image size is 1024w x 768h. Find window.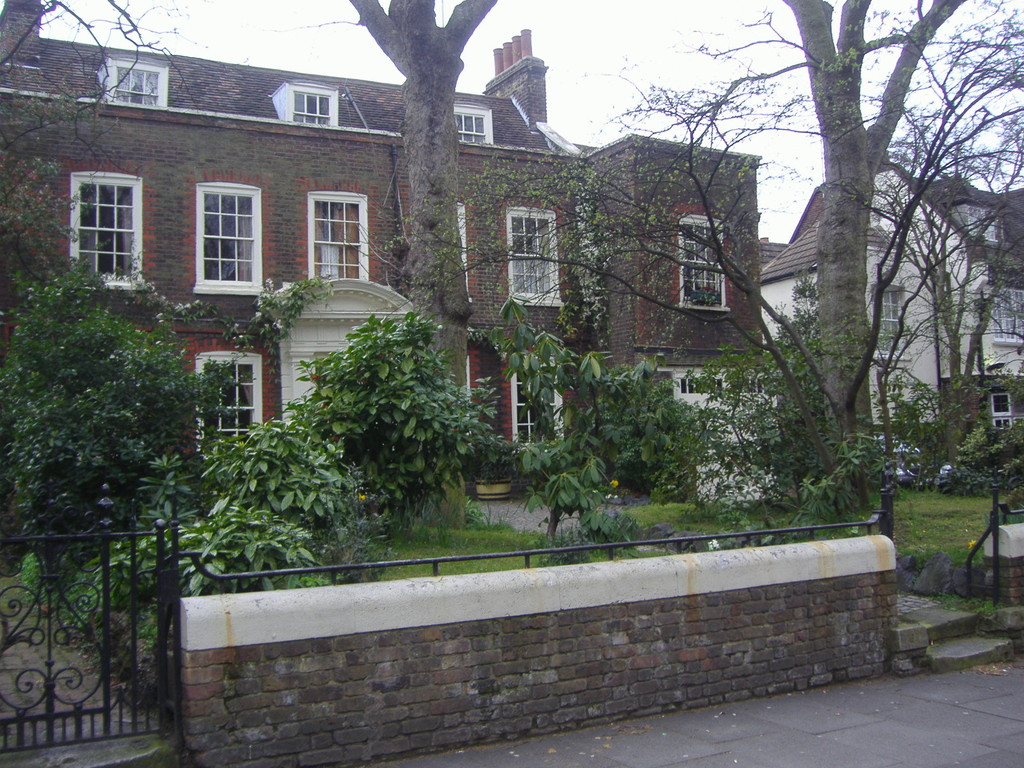
(left=969, top=206, right=996, bottom=243).
